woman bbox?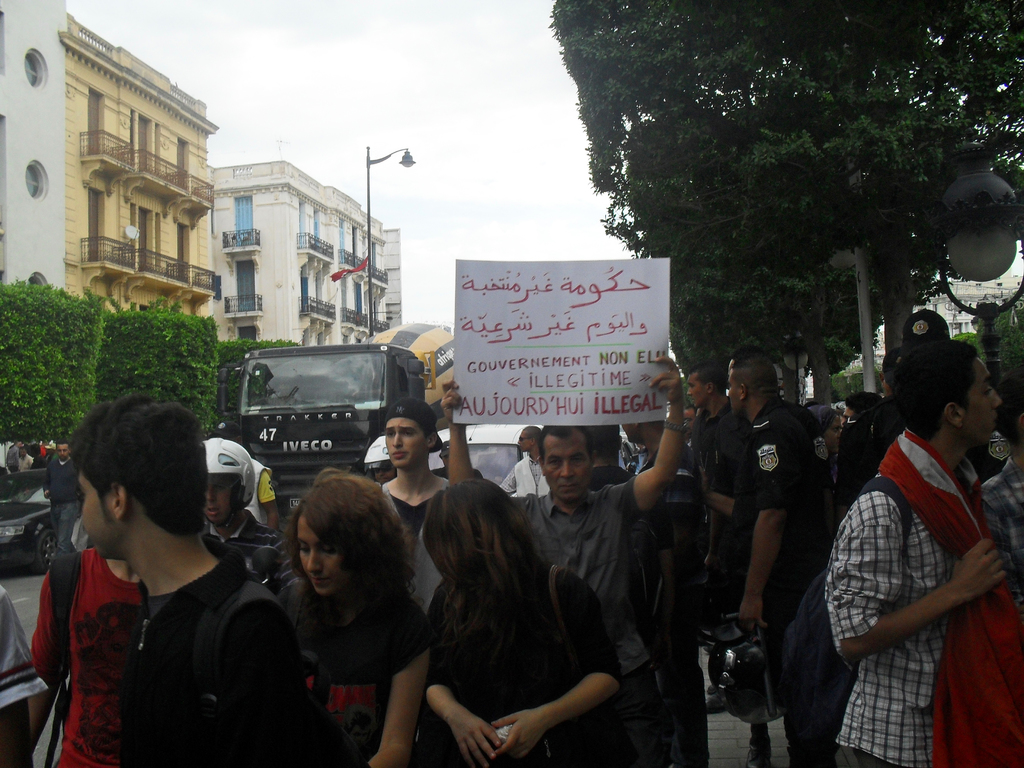
x1=259, y1=462, x2=449, y2=767
